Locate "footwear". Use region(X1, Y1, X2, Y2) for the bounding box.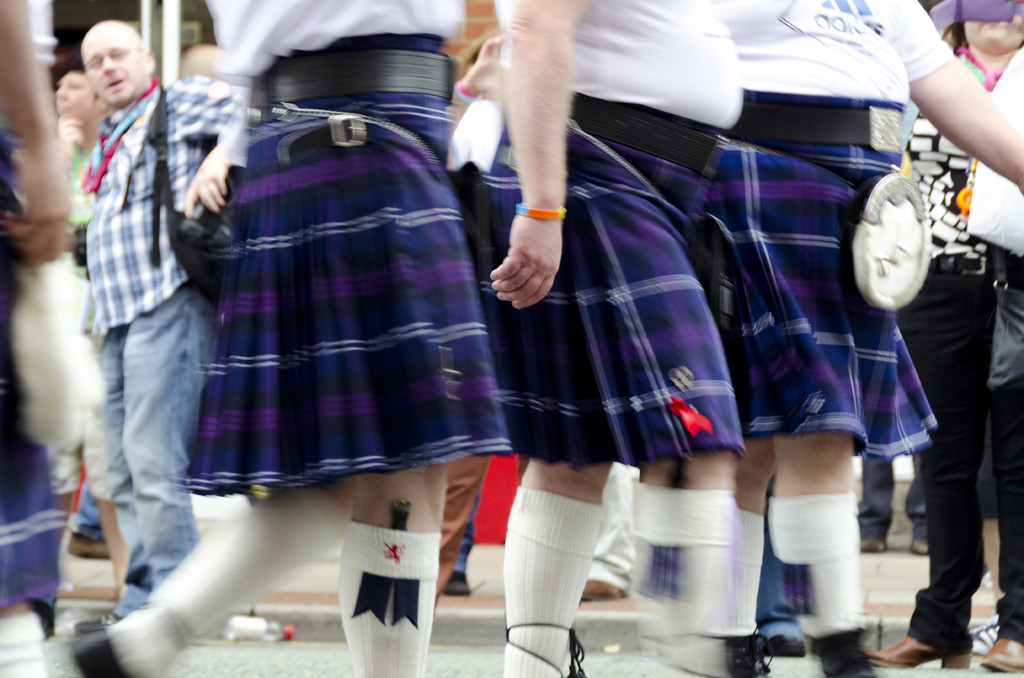
region(803, 625, 881, 677).
